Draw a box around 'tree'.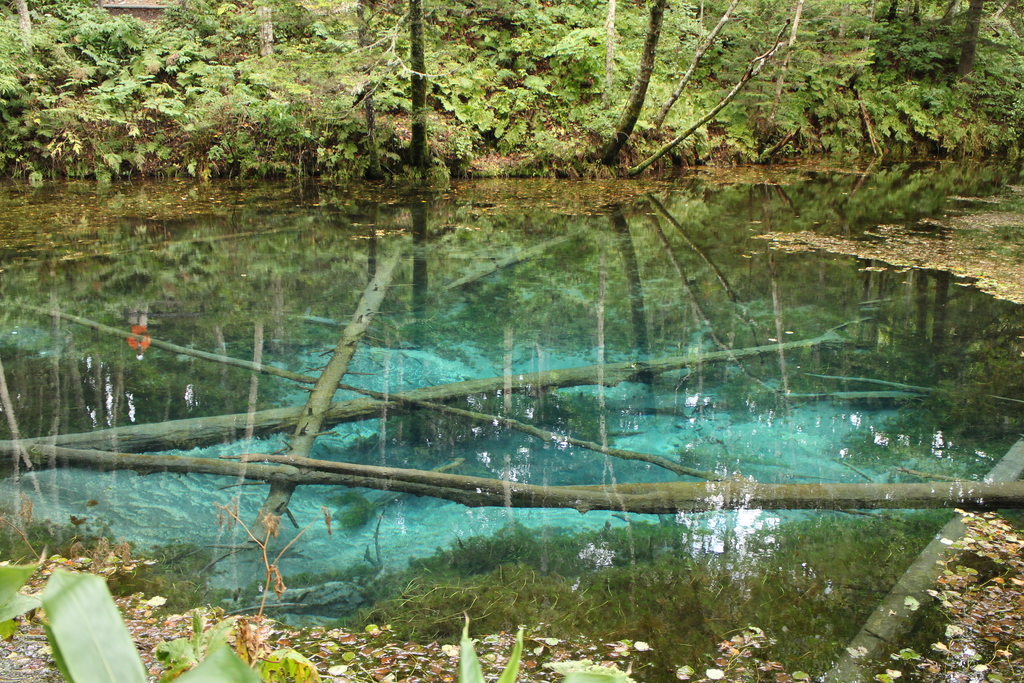
bbox(632, 0, 831, 138).
